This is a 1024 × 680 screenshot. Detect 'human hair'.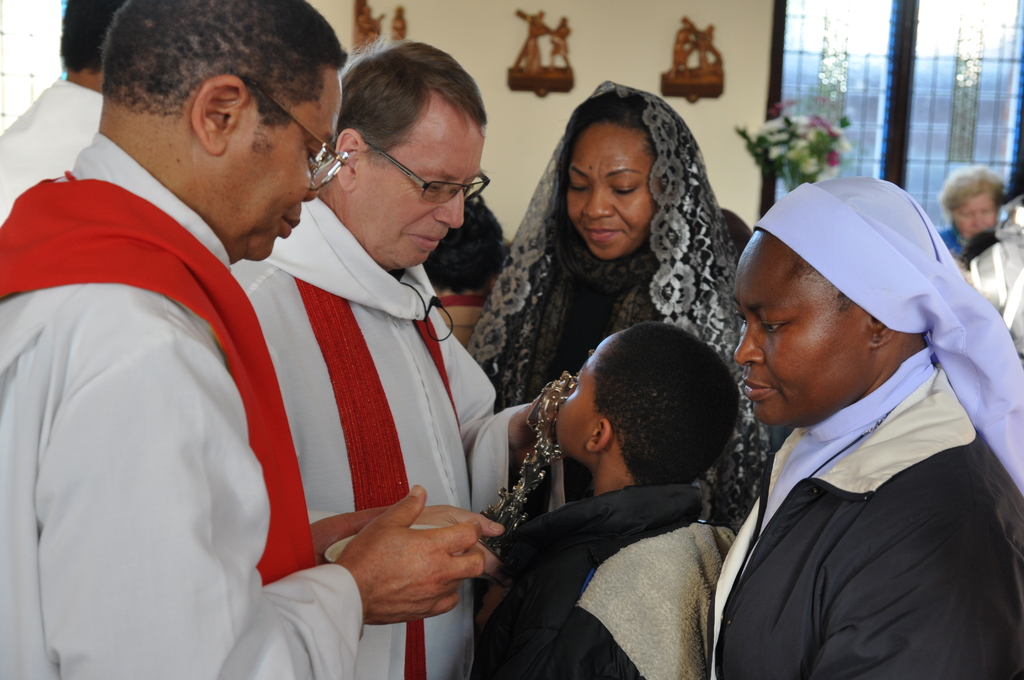
x1=564 y1=328 x2=746 y2=513.
